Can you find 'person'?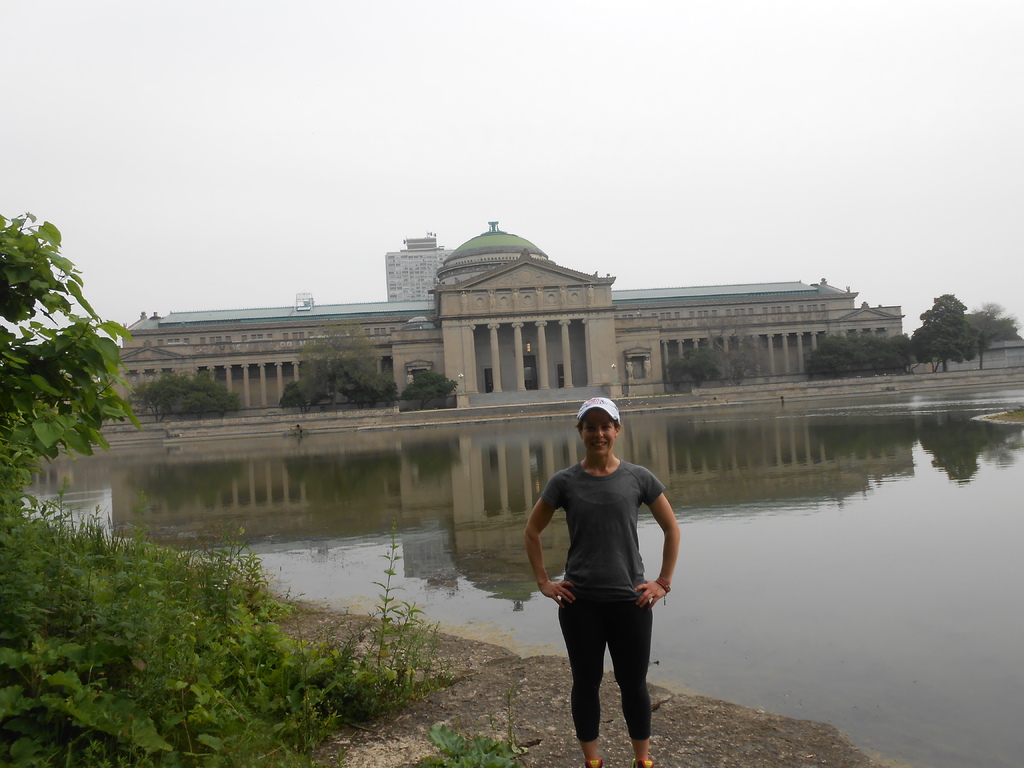
Yes, bounding box: [x1=524, y1=393, x2=676, y2=756].
